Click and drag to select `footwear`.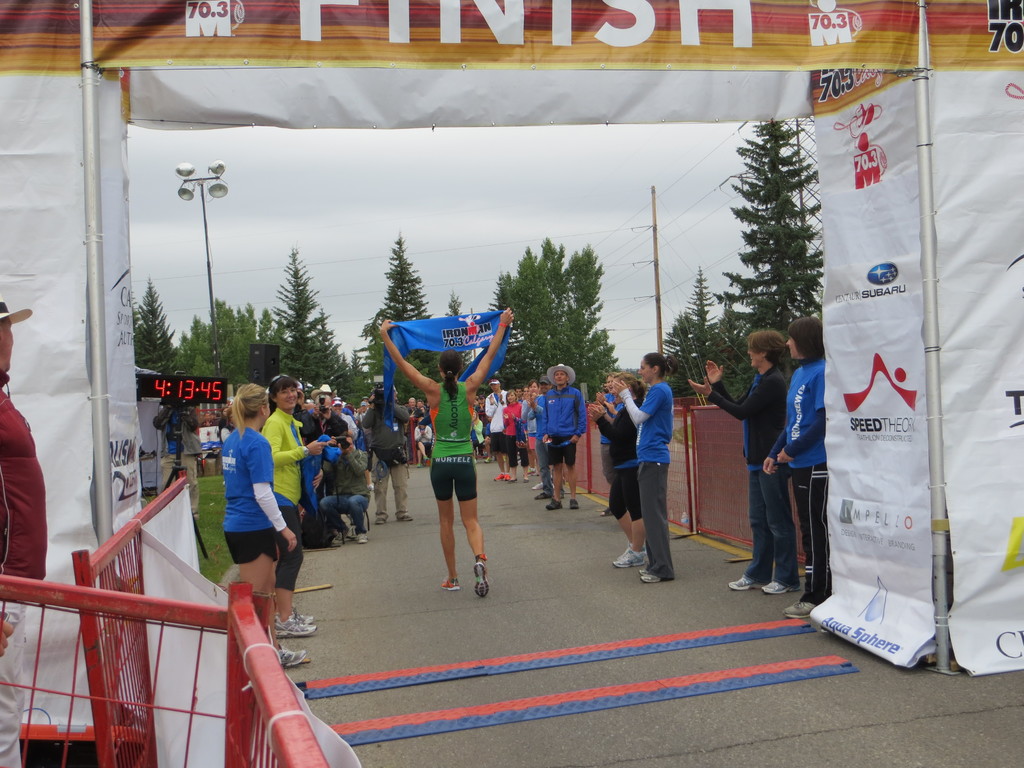
Selection: bbox=(278, 644, 307, 671).
